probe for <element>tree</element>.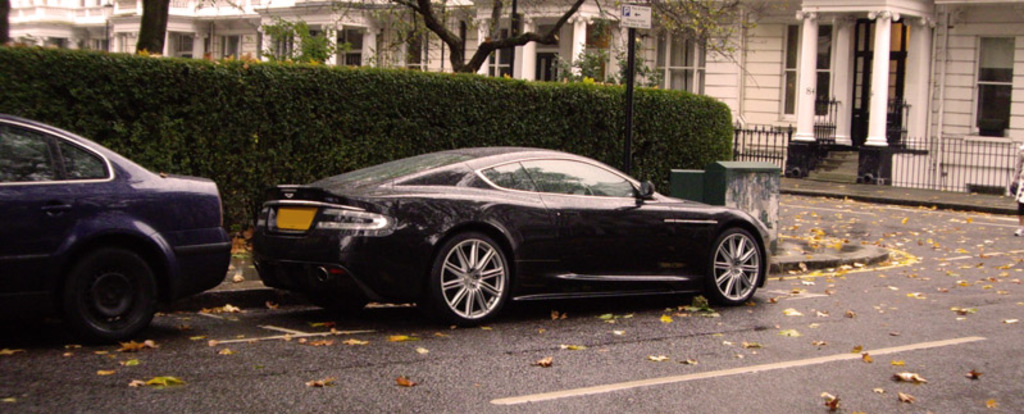
Probe result: x1=129, y1=0, x2=168, y2=56.
